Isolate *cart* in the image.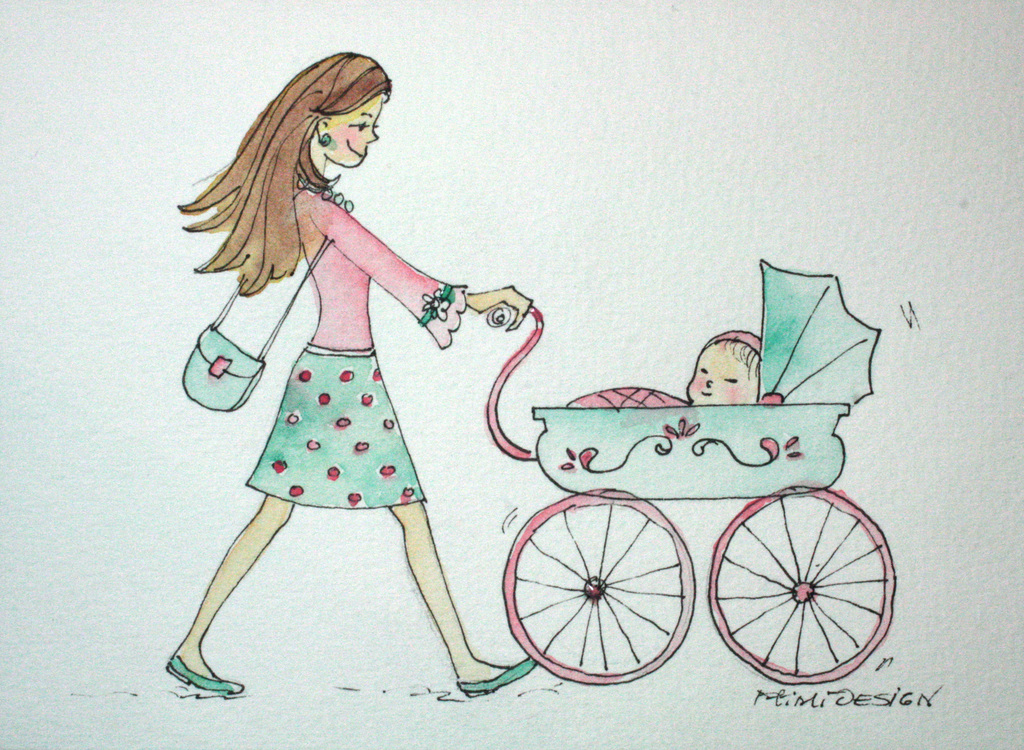
Isolated region: 483, 254, 896, 686.
